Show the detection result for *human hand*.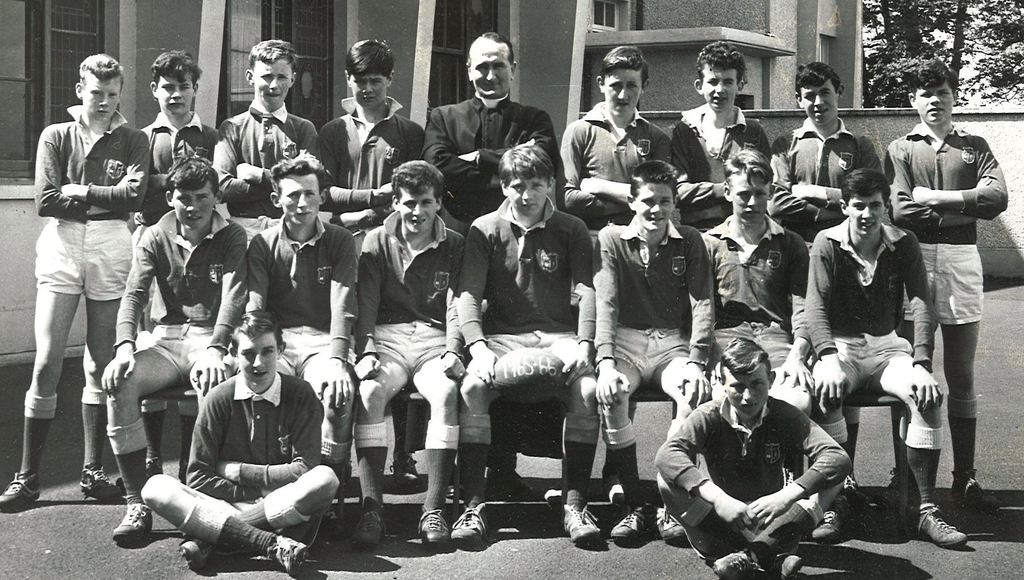
locate(810, 360, 850, 415).
